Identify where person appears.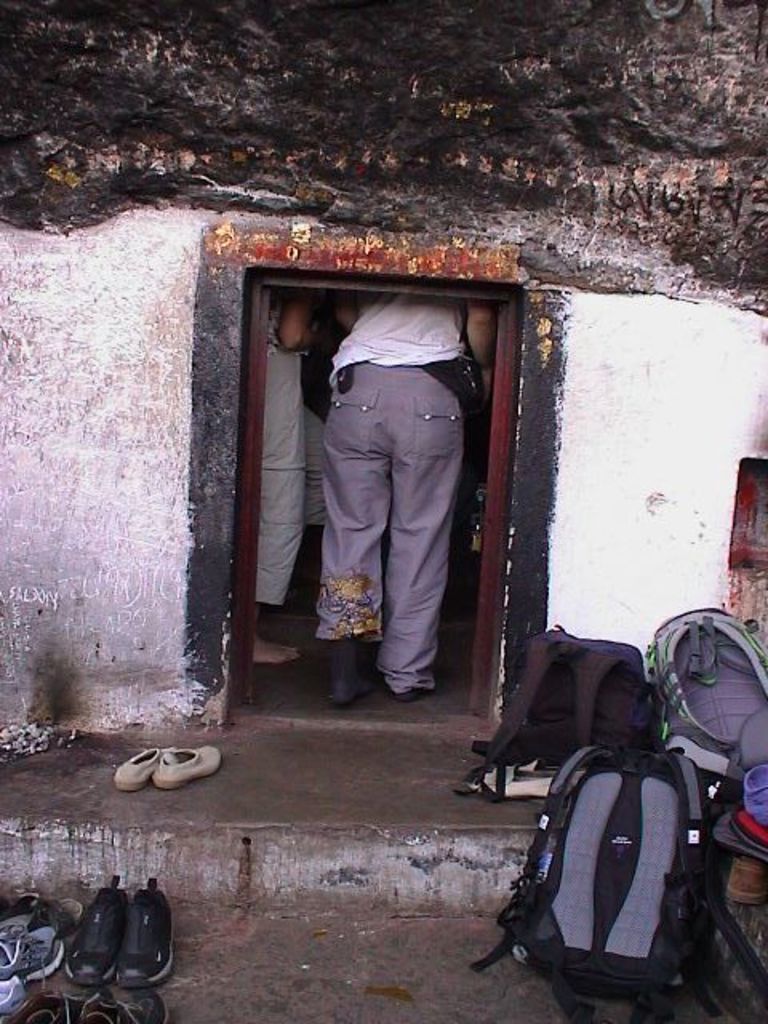
Appears at bbox=(309, 280, 486, 730).
